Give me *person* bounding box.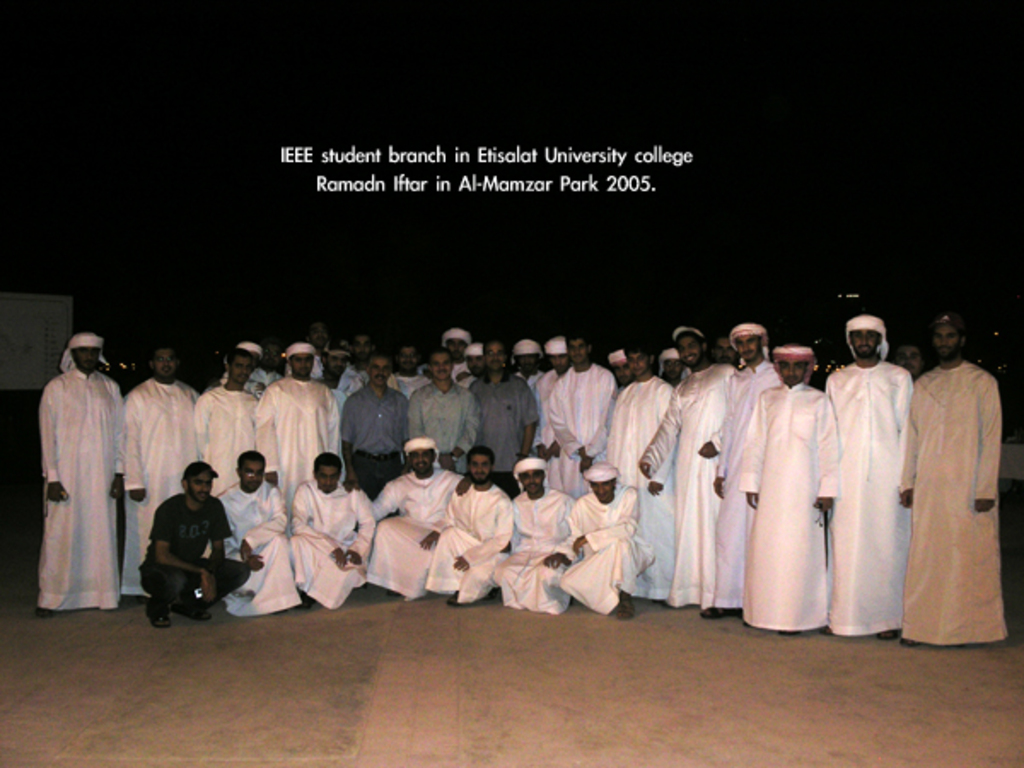
<region>708, 321, 783, 616</region>.
